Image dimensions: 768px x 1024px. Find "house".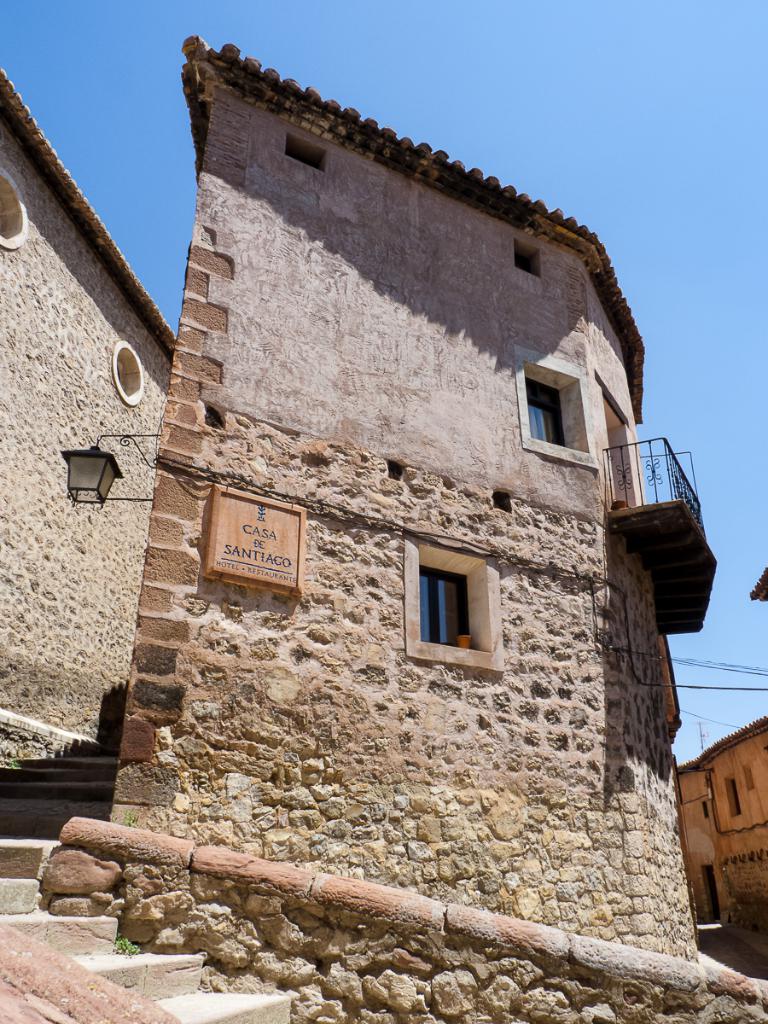
pyautogui.locateOnScreen(674, 566, 767, 970).
